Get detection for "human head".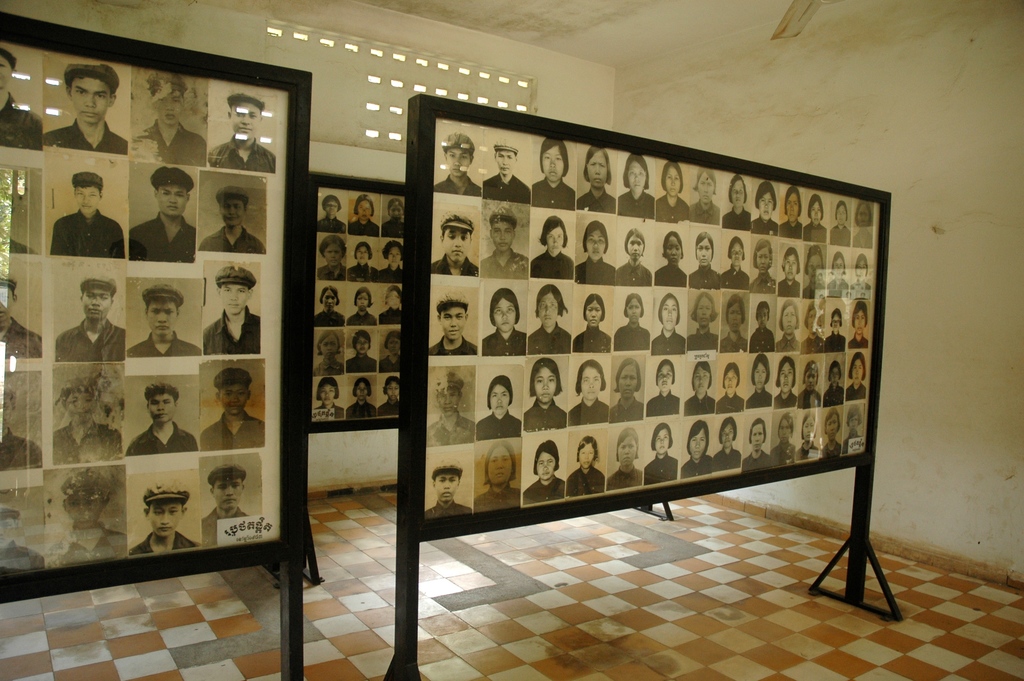
Detection: bbox=(439, 373, 460, 413).
